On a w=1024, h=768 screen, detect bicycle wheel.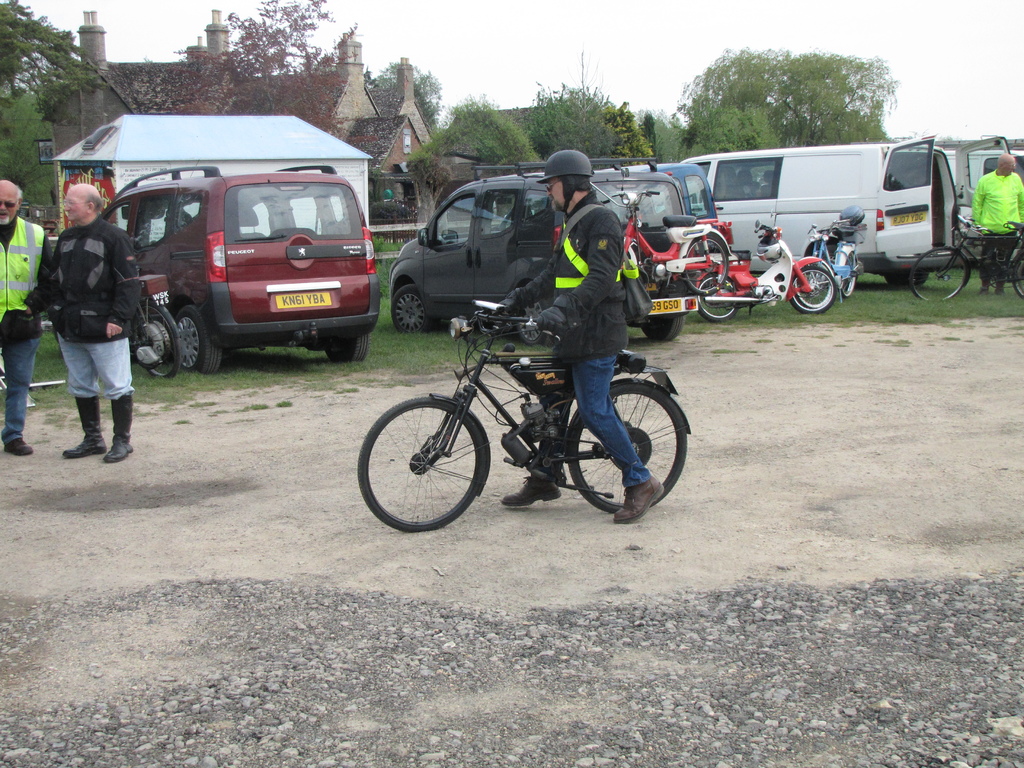
crop(1011, 244, 1023, 300).
